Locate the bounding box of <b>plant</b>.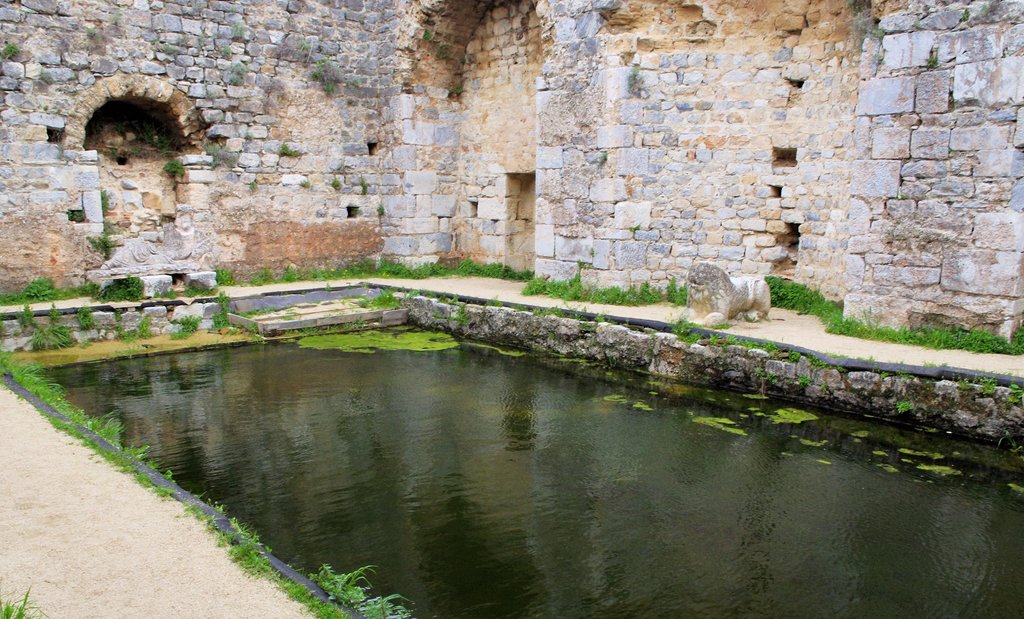
Bounding box: crop(243, 304, 287, 349).
